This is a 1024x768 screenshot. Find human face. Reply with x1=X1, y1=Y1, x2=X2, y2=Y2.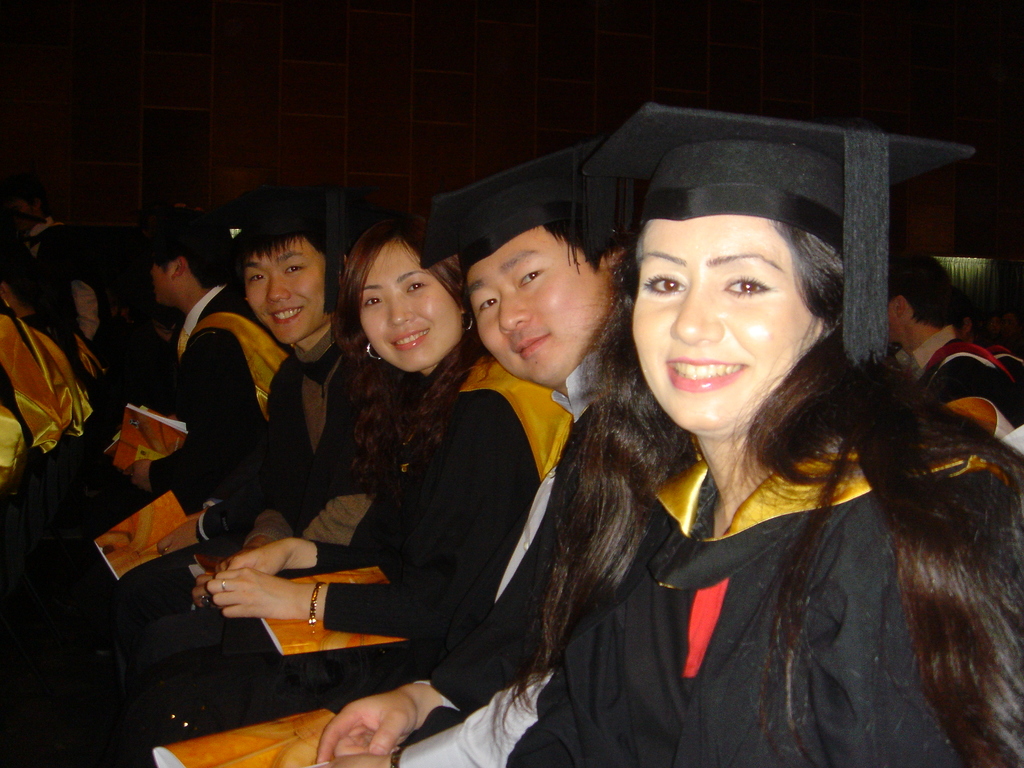
x1=245, y1=243, x2=333, y2=344.
